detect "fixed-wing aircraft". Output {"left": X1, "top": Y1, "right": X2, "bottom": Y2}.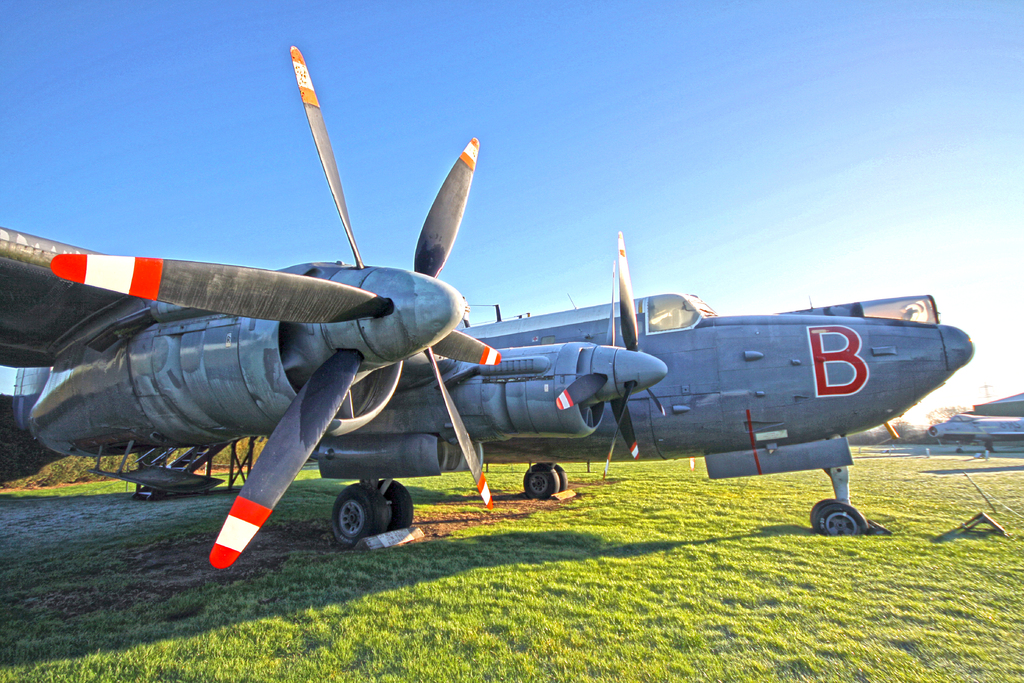
{"left": 467, "top": 224, "right": 979, "bottom": 534}.
